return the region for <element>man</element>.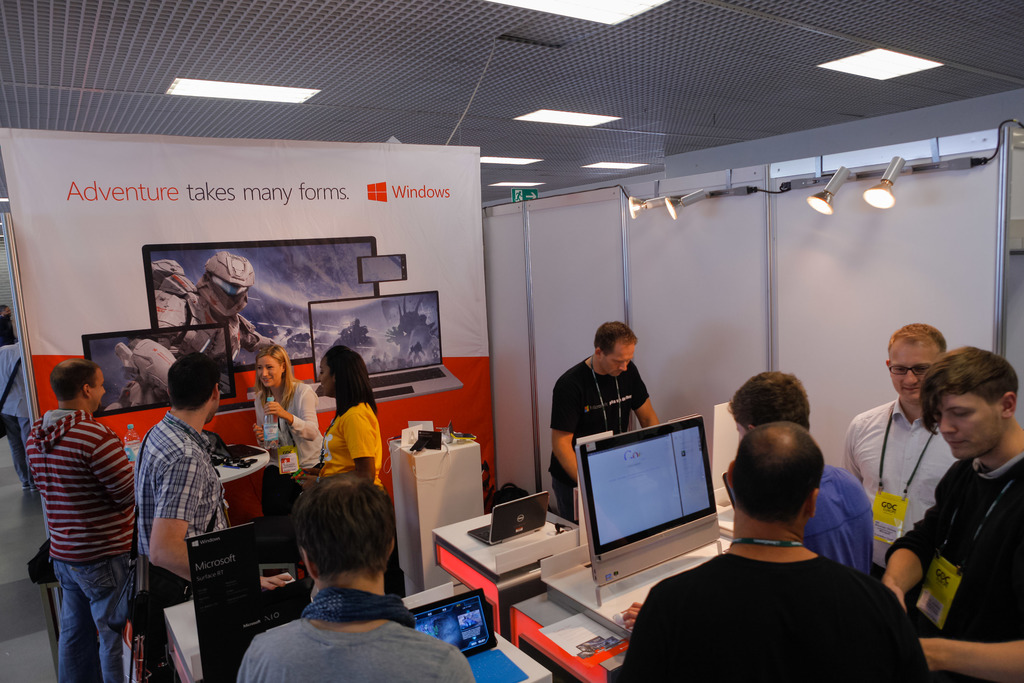
select_region(19, 314, 163, 682).
